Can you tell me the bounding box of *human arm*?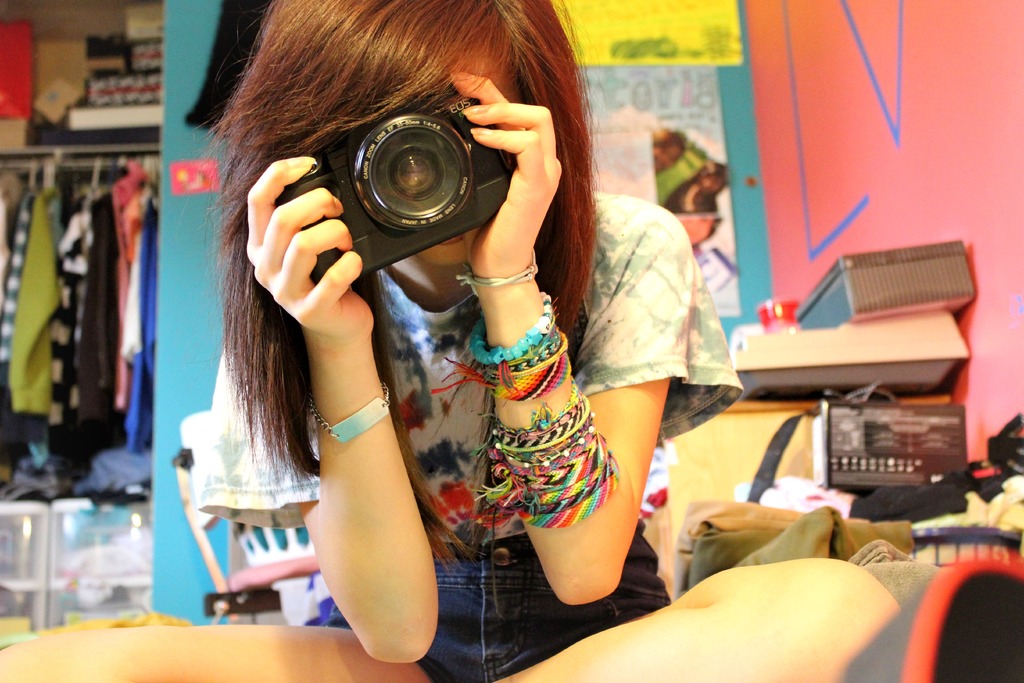
466, 50, 688, 608.
